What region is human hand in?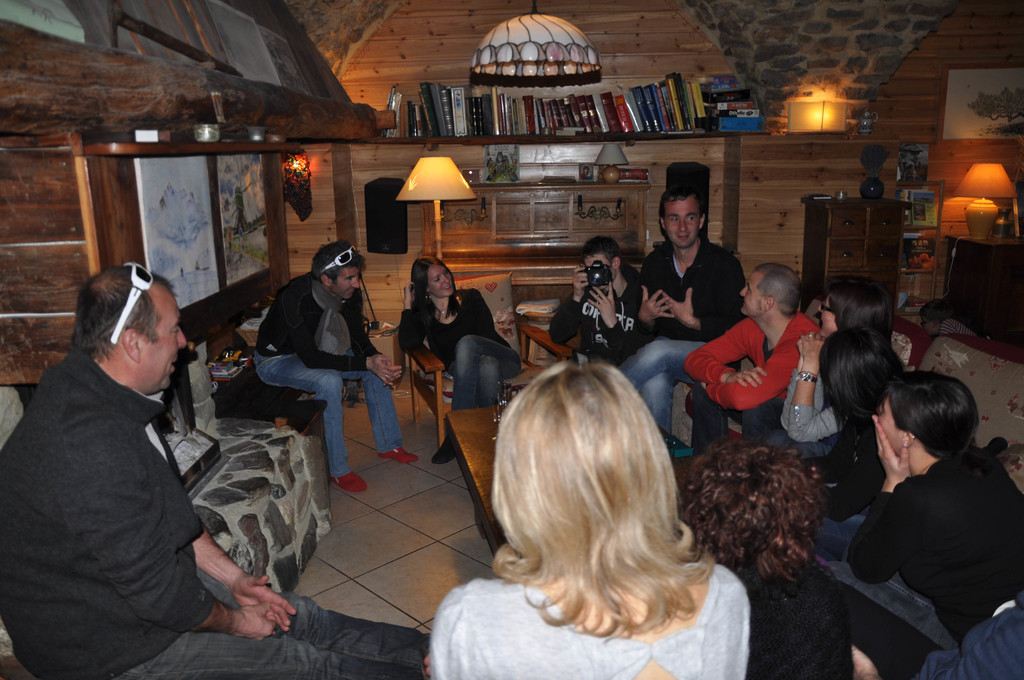
[570, 265, 590, 298].
